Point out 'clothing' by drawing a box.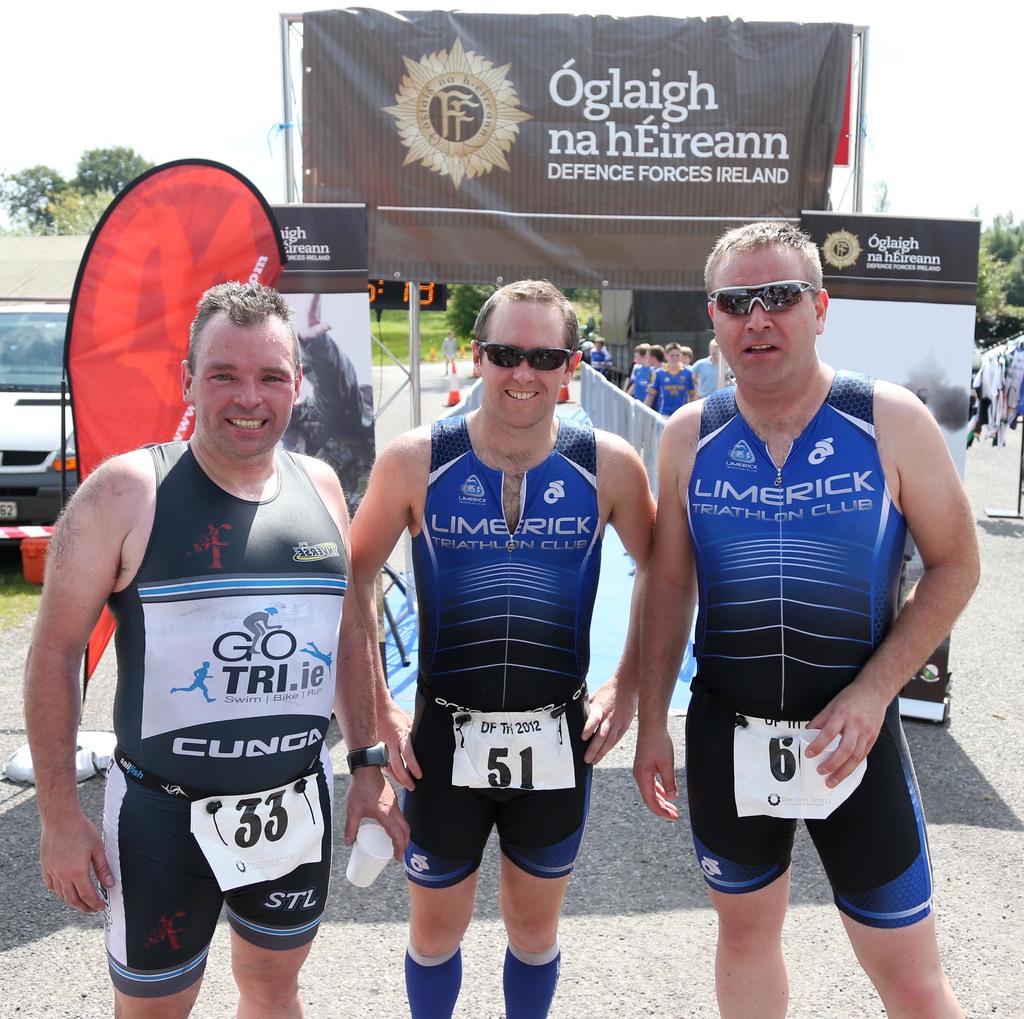
(x1=650, y1=365, x2=696, y2=417).
